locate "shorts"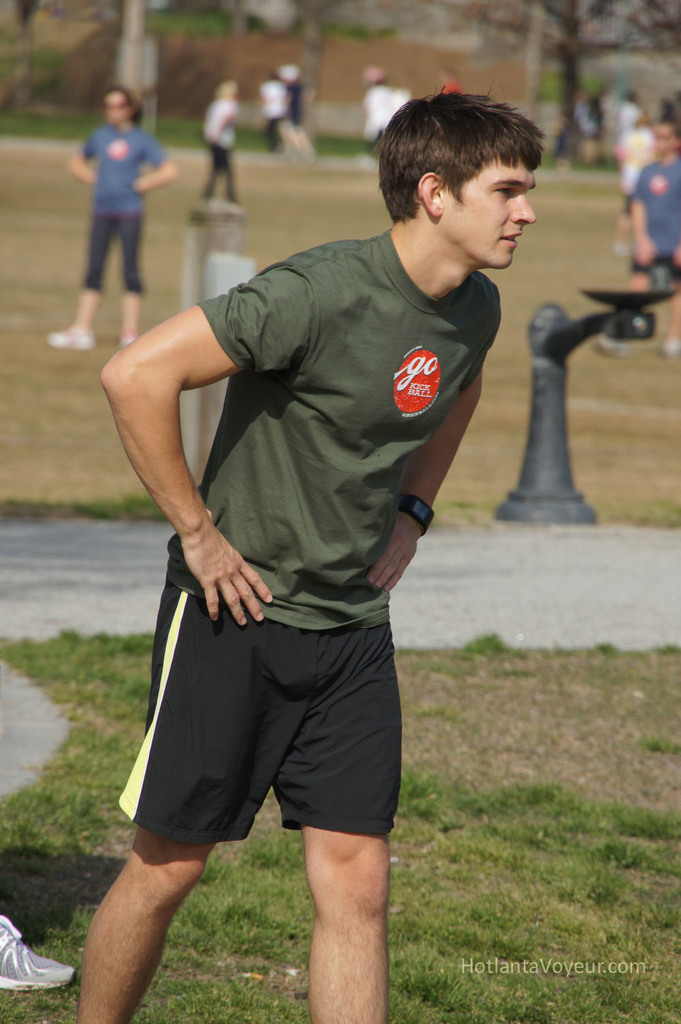
{"left": 631, "top": 252, "right": 680, "bottom": 285}
